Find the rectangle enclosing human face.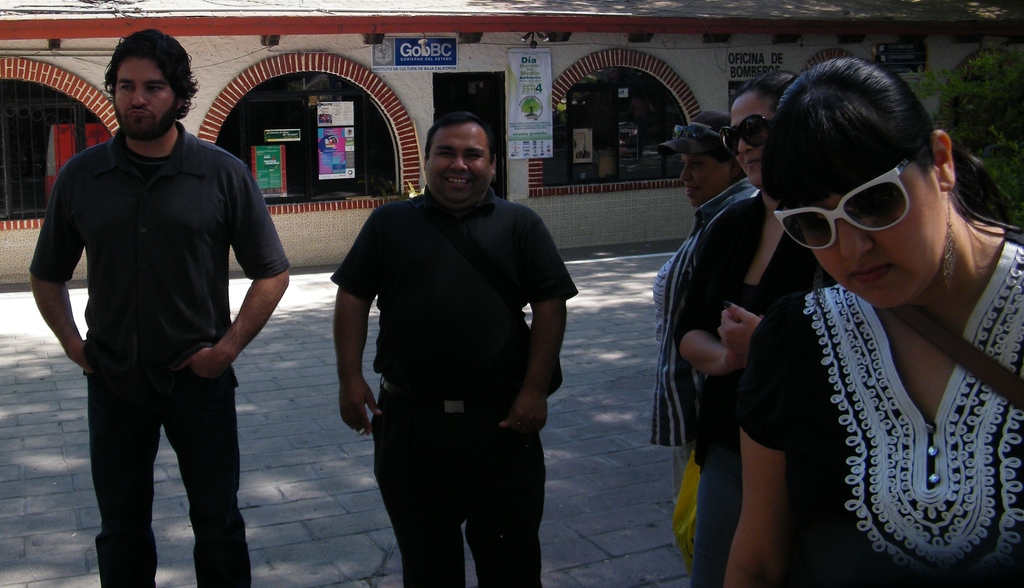
detection(425, 126, 489, 200).
